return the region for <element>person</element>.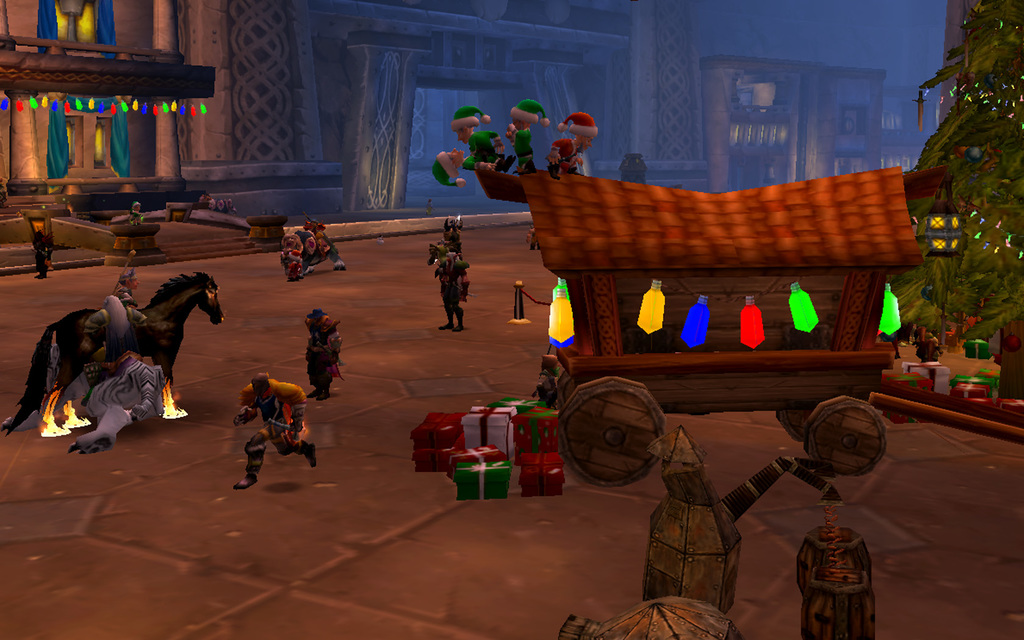
detection(433, 150, 495, 186).
